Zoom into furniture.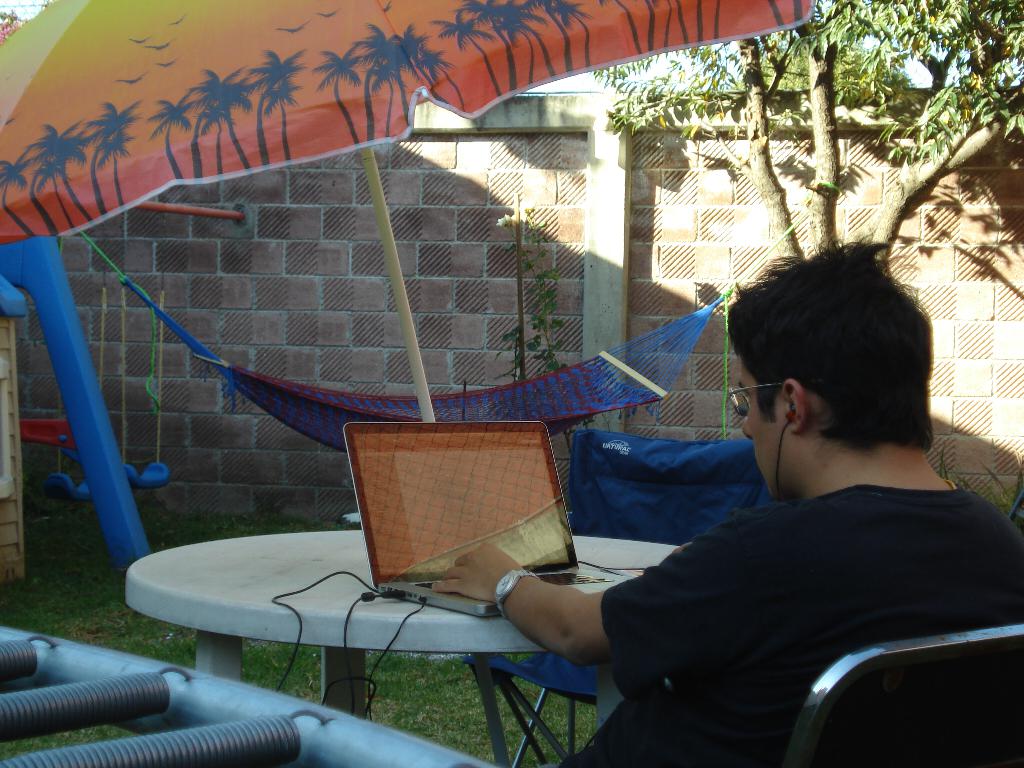
Zoom target: <box>783,622,1023,767</box>.
